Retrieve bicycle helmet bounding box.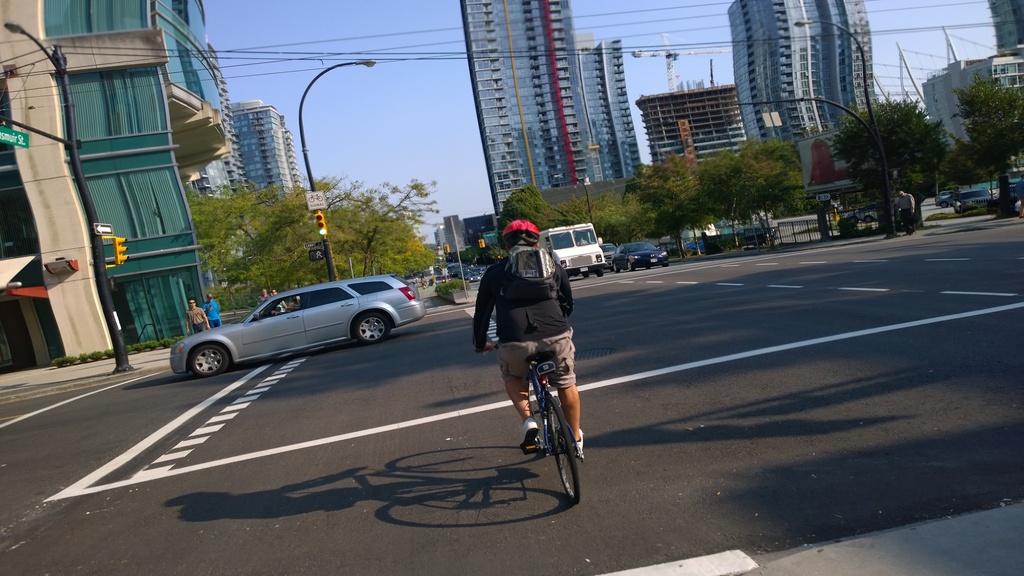
Bounding box: (499,216,544,250).
